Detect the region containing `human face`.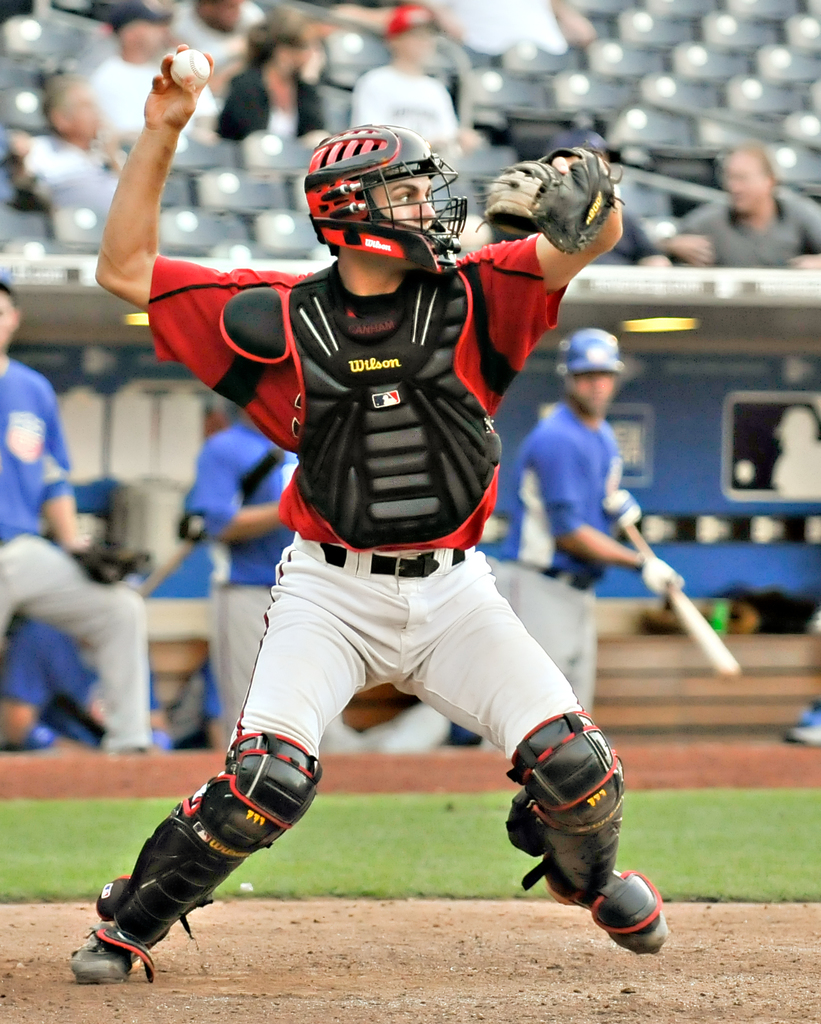
bbox(370, 177, 436, 231).
